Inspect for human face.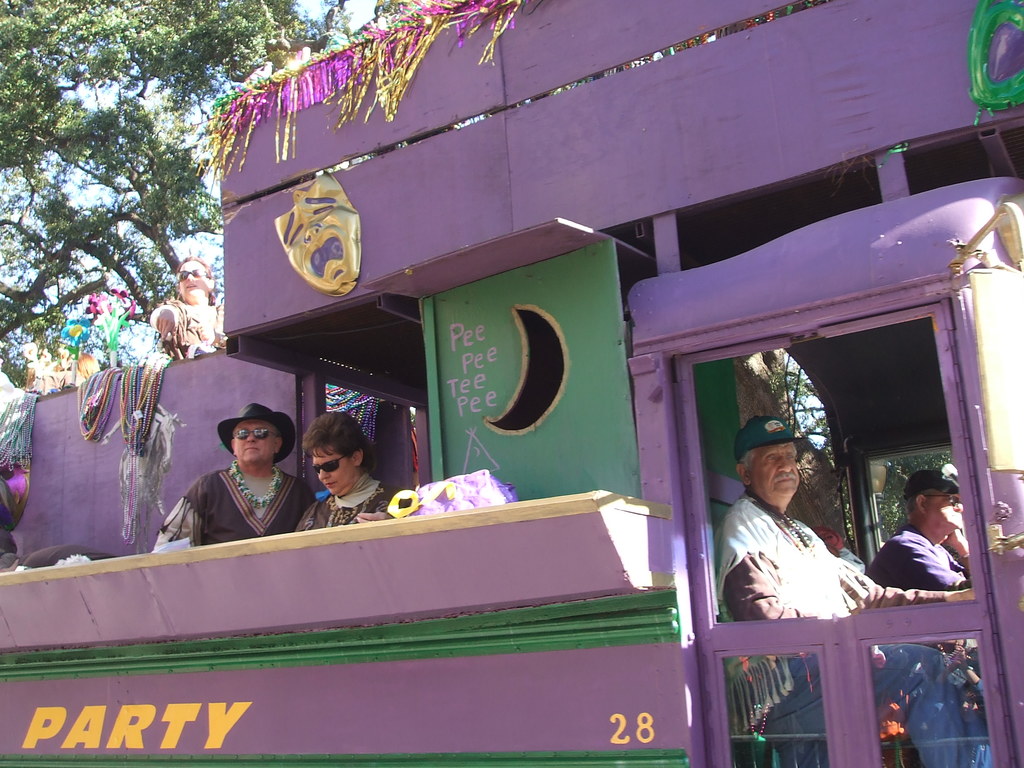
Inspection: x1=177 y1=260 x2=211 y2=301.
